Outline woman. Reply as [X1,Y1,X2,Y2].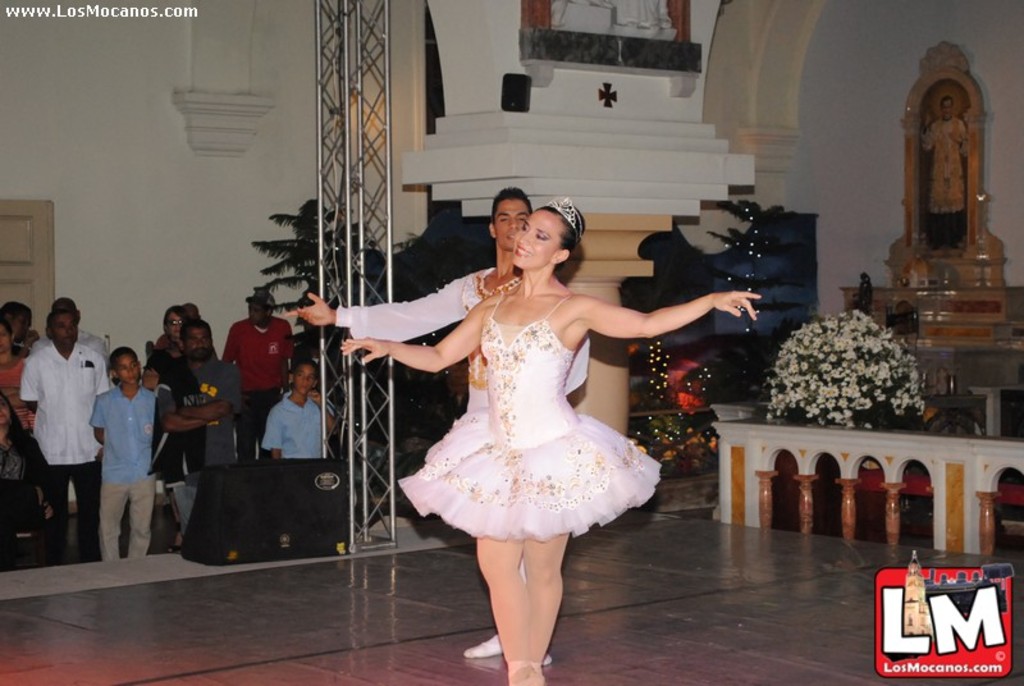
[342,201,762,685].
